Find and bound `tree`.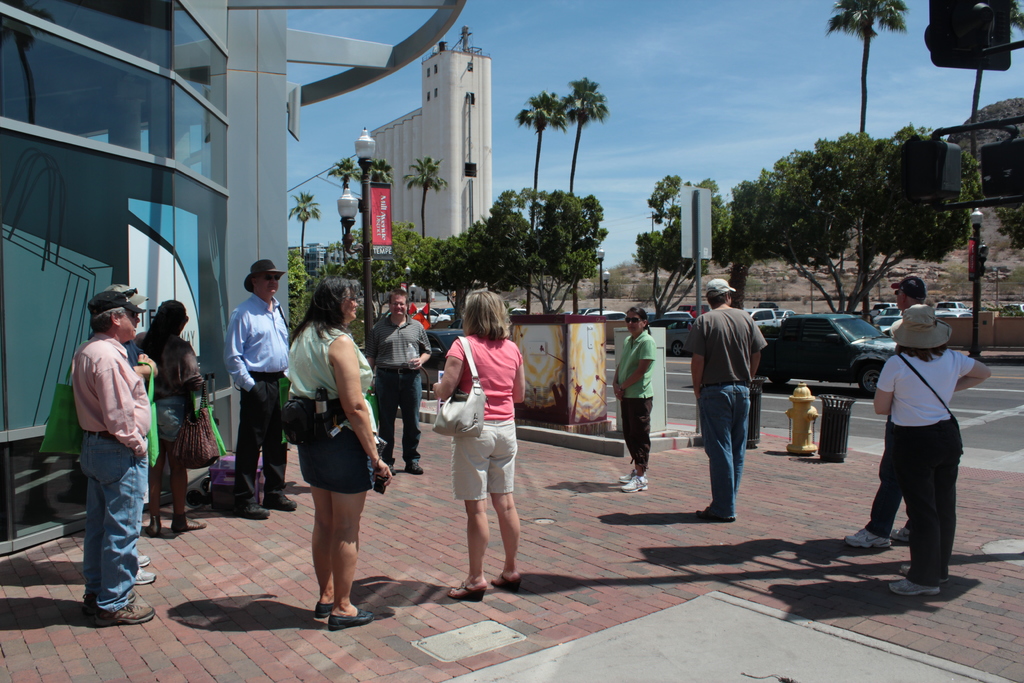
Bound: <box>518,92,566,315</box>.
